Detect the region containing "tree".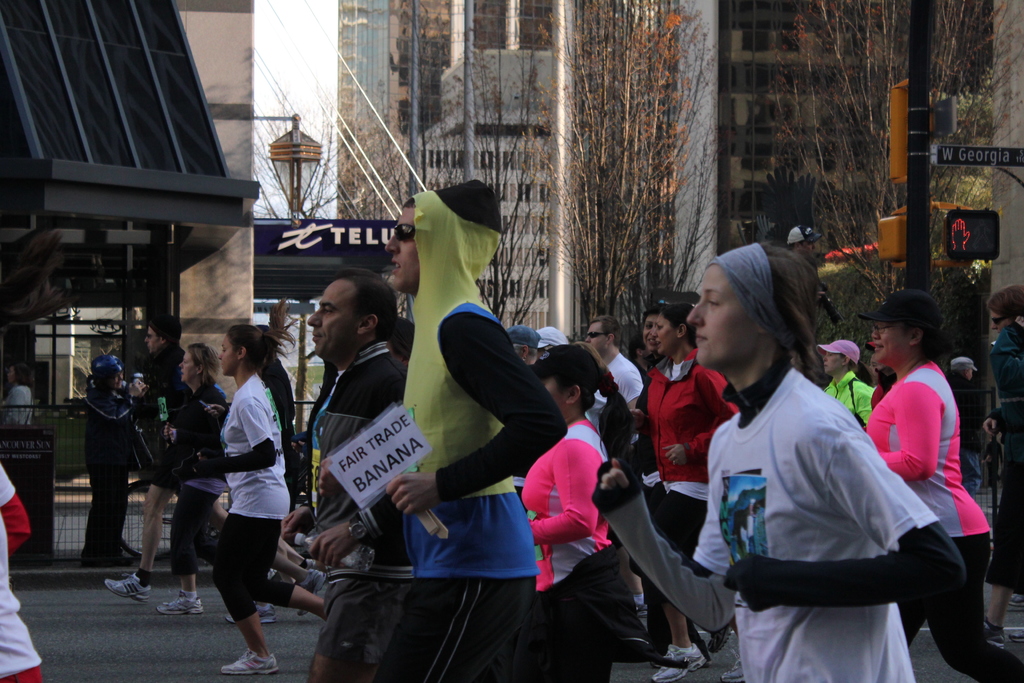
{"x1": 426, "y1": 22, "x2": 569, "y2": 327}.
